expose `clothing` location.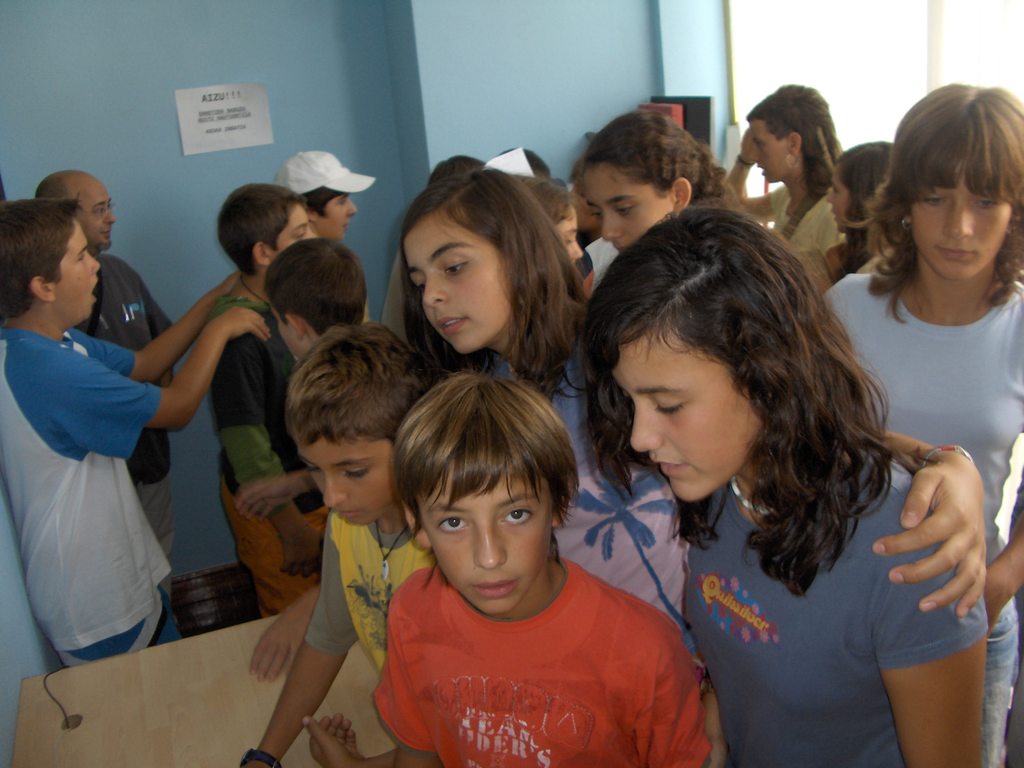
Exposed at l=575, t=236, r=612, b=294.
